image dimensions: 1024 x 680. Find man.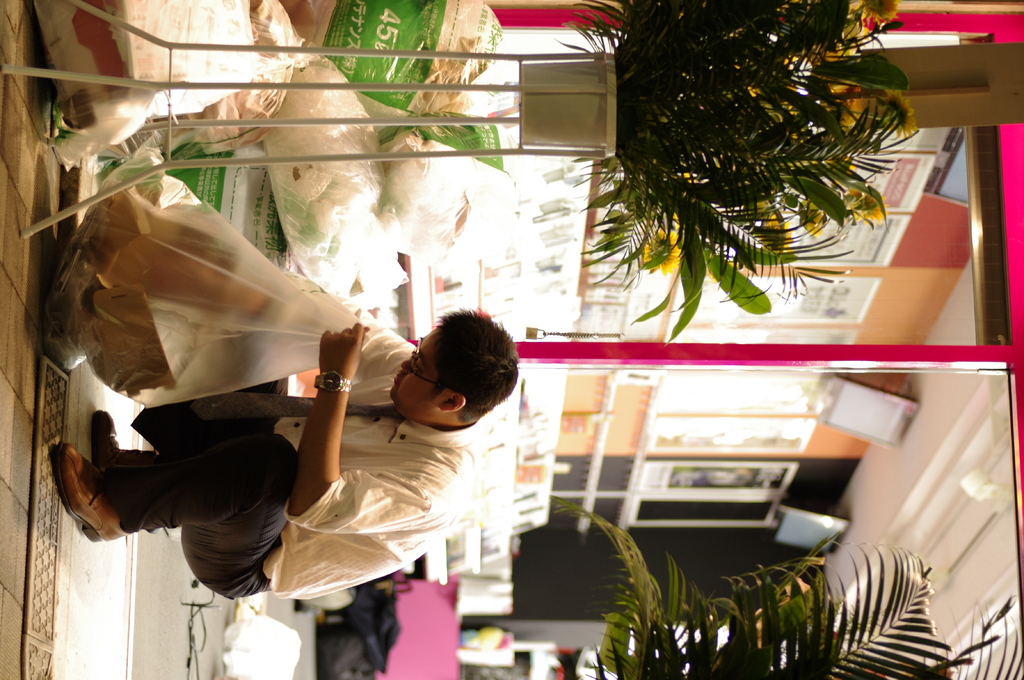
[62,315,541,619].
